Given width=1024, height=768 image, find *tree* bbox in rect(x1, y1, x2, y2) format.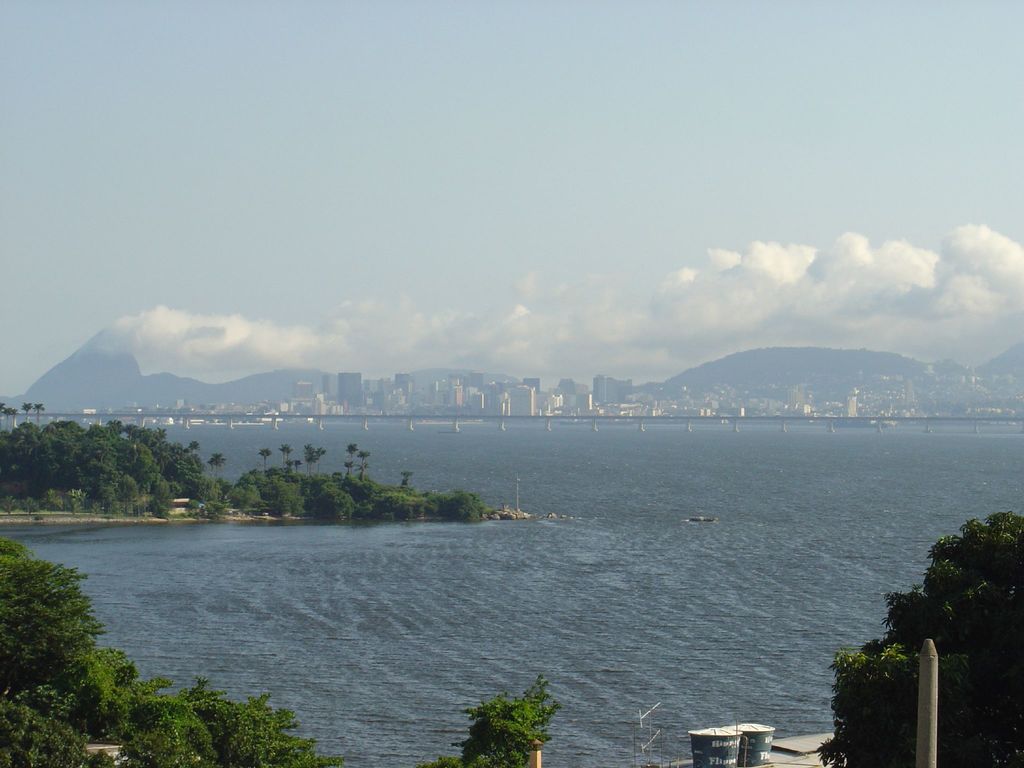
rect(8, 404, 19, 435).
